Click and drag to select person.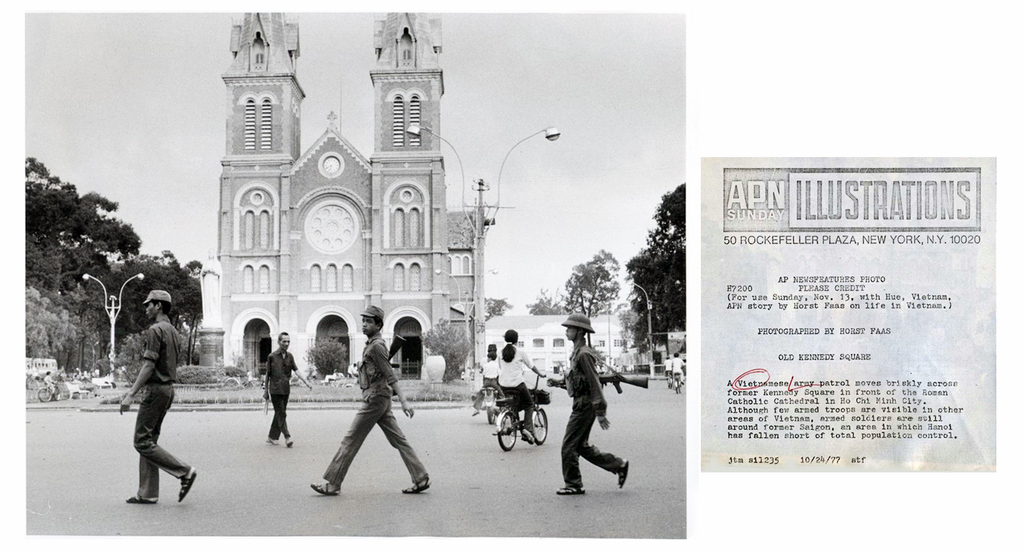
Selection: Rect(309, 302, 433, 497).
